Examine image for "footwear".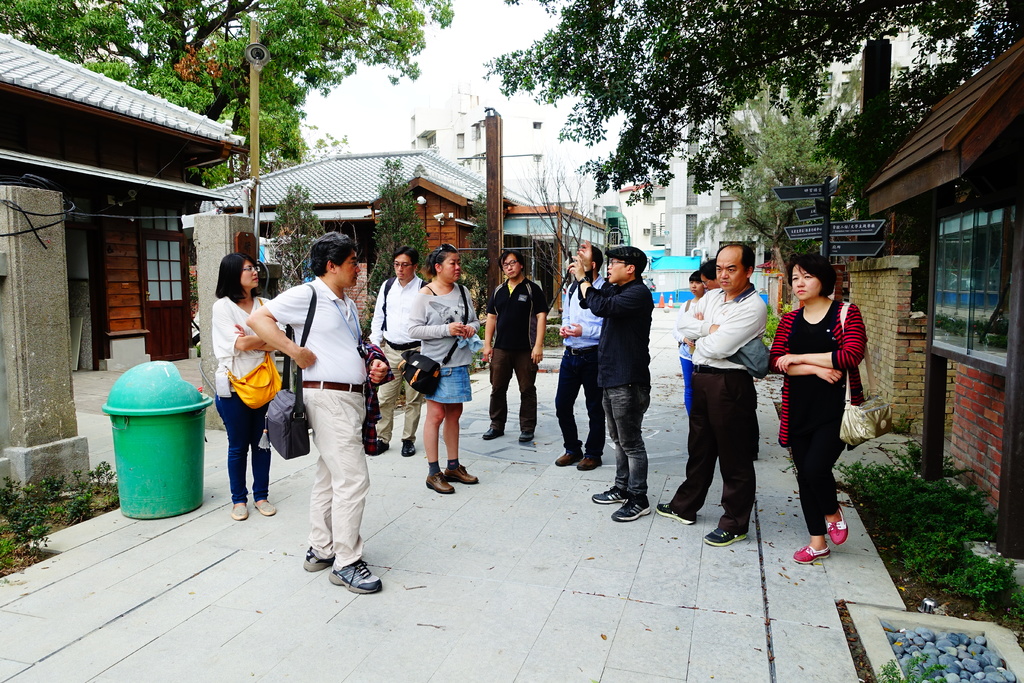
Examination result: Rect(791, 539, 834, 570).
